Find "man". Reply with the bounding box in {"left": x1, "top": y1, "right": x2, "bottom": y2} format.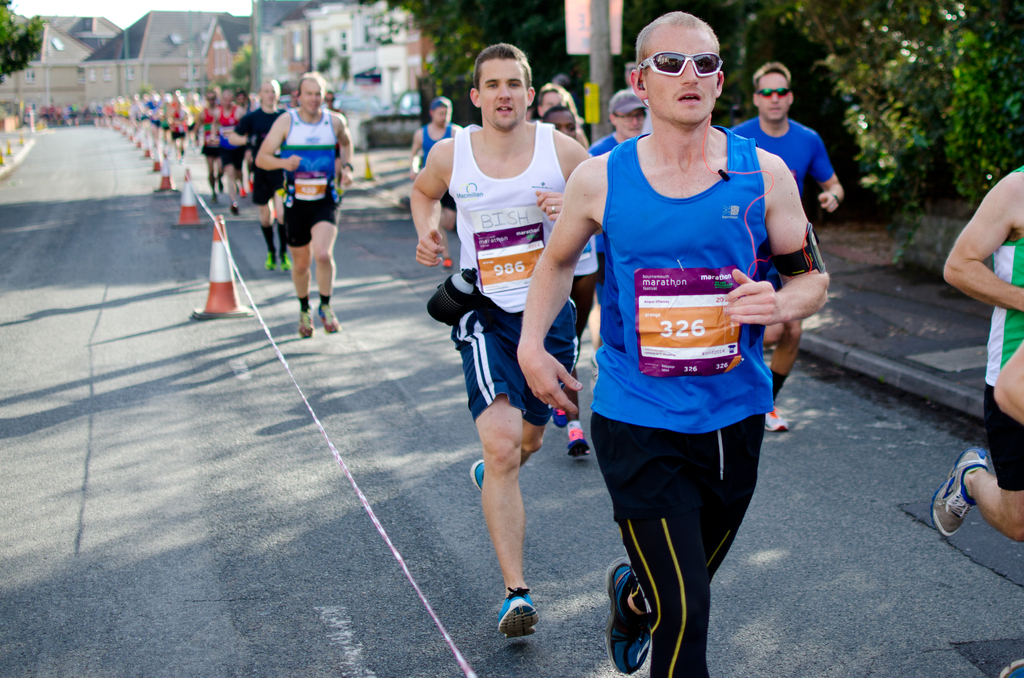
{"left": 257, "top": 70, "right": 353, "bottom": 335}.
